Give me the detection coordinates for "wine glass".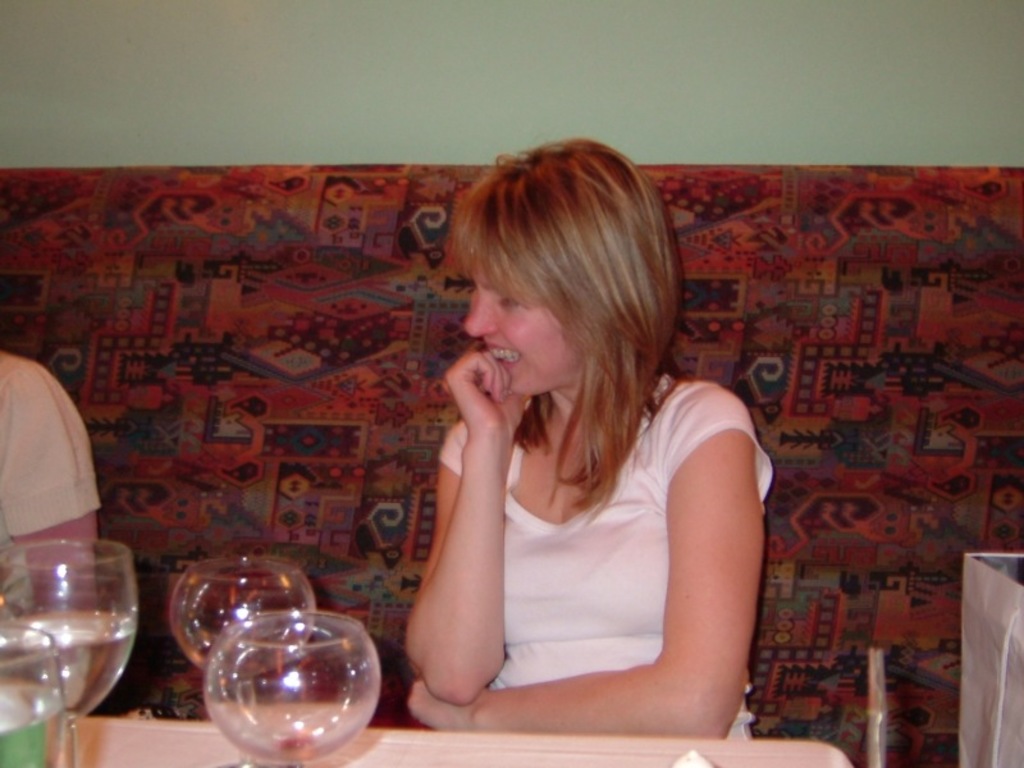
[209,611,388,767].
